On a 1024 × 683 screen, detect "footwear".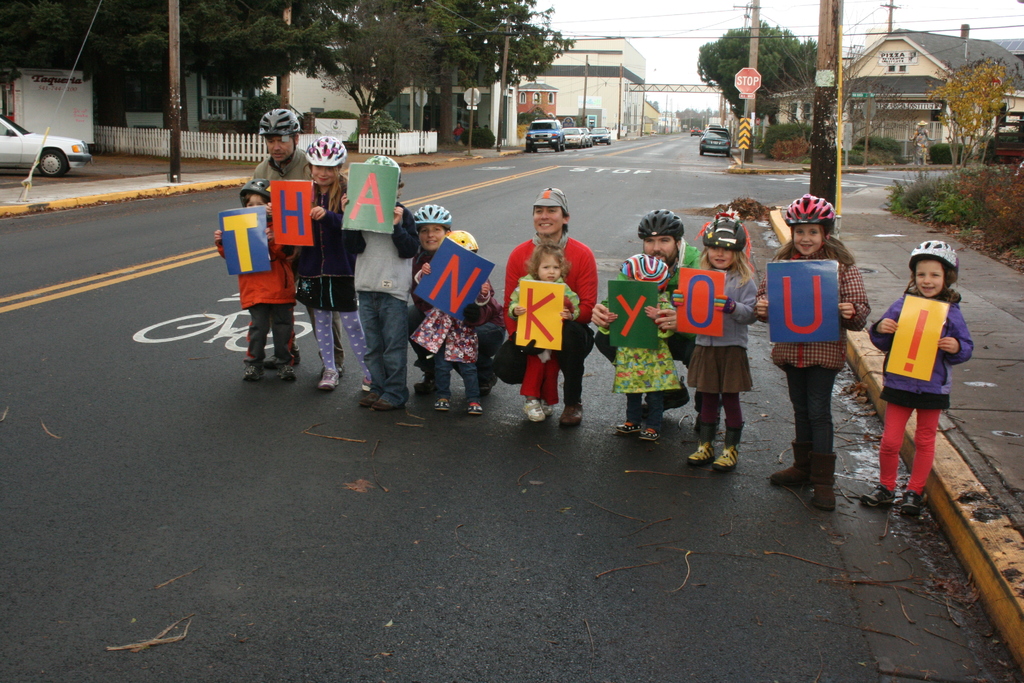
detection(895, 486, 936, 523).
